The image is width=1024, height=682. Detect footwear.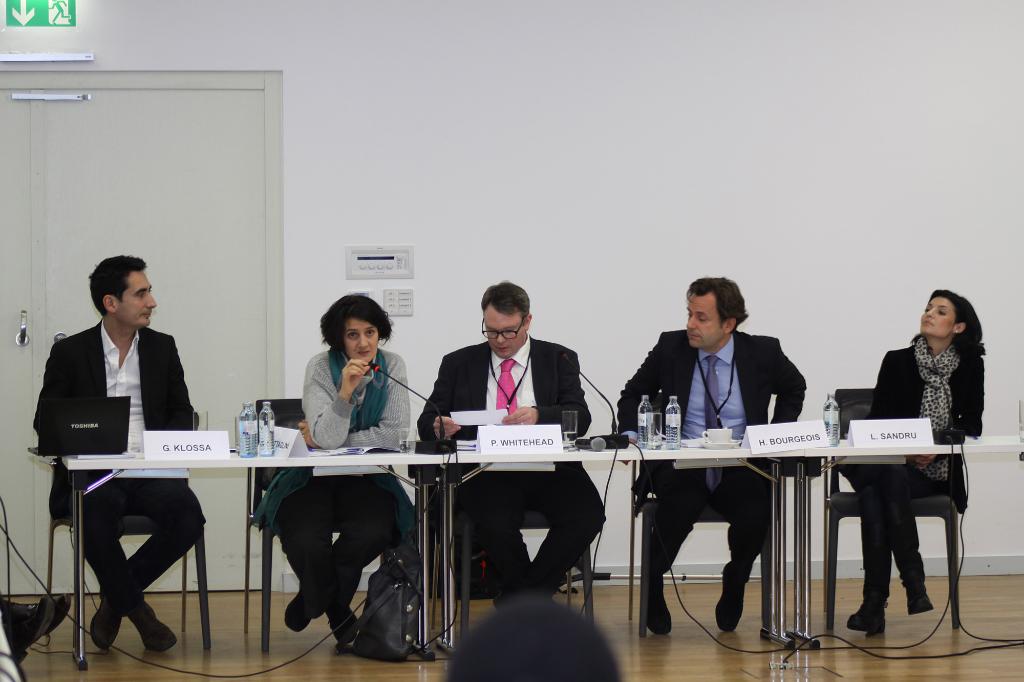
Detection: {"left": 127, "top": 596, "right": 177, "bottom": 648}.
